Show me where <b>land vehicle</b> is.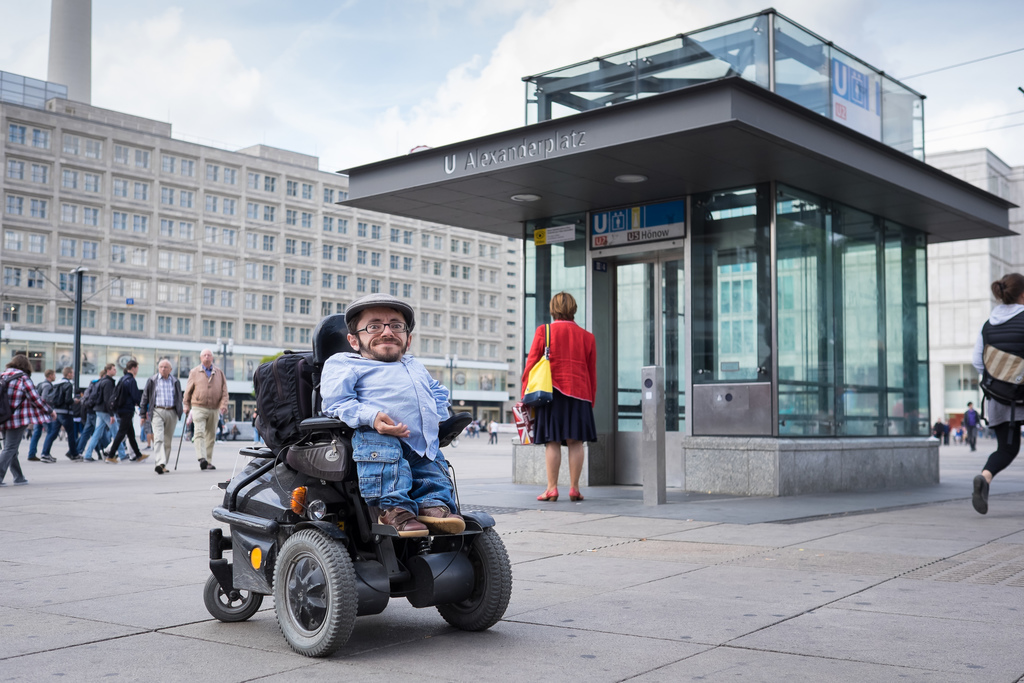
<b>land vehicle</b> is at BBox(203, 311, 514, 660).
